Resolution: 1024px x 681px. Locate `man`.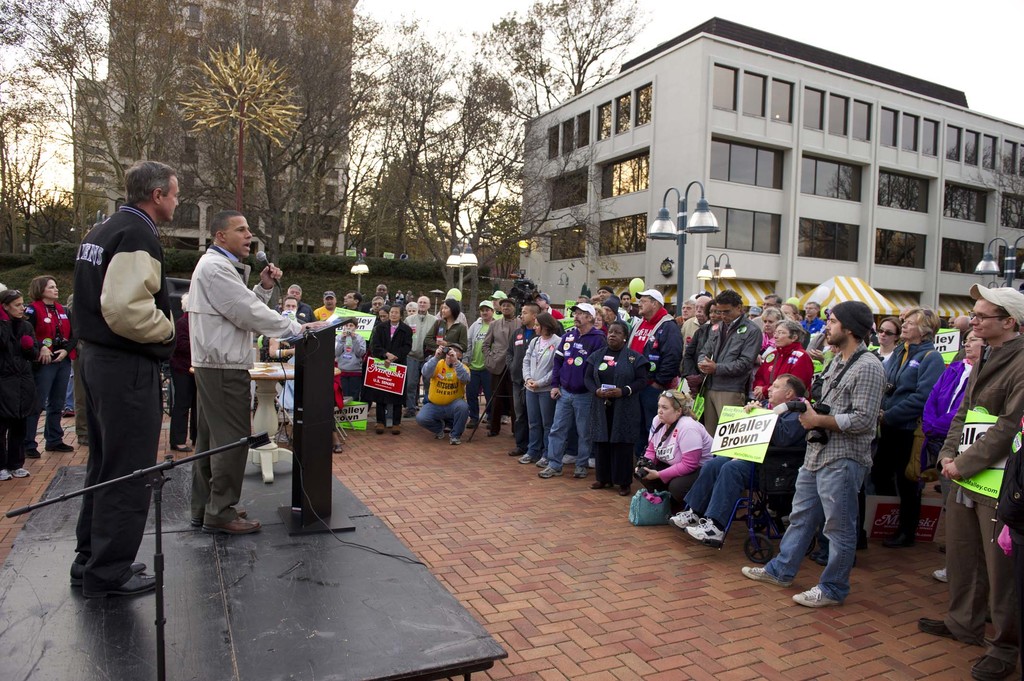
(369,295,384,315).
